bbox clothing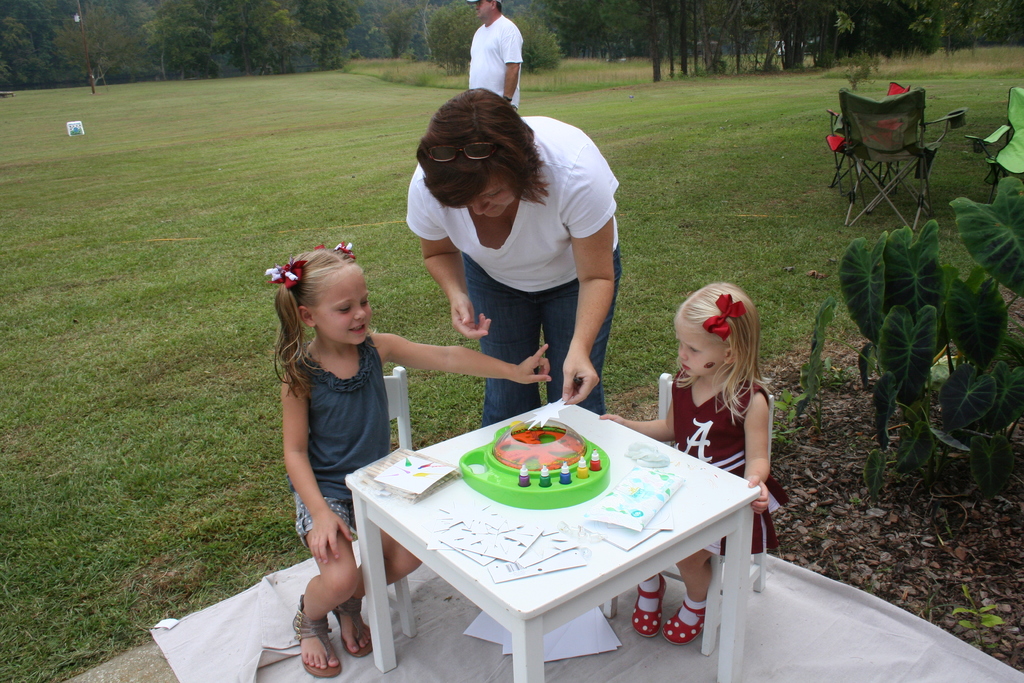
box(407, 121, 617, 423)
